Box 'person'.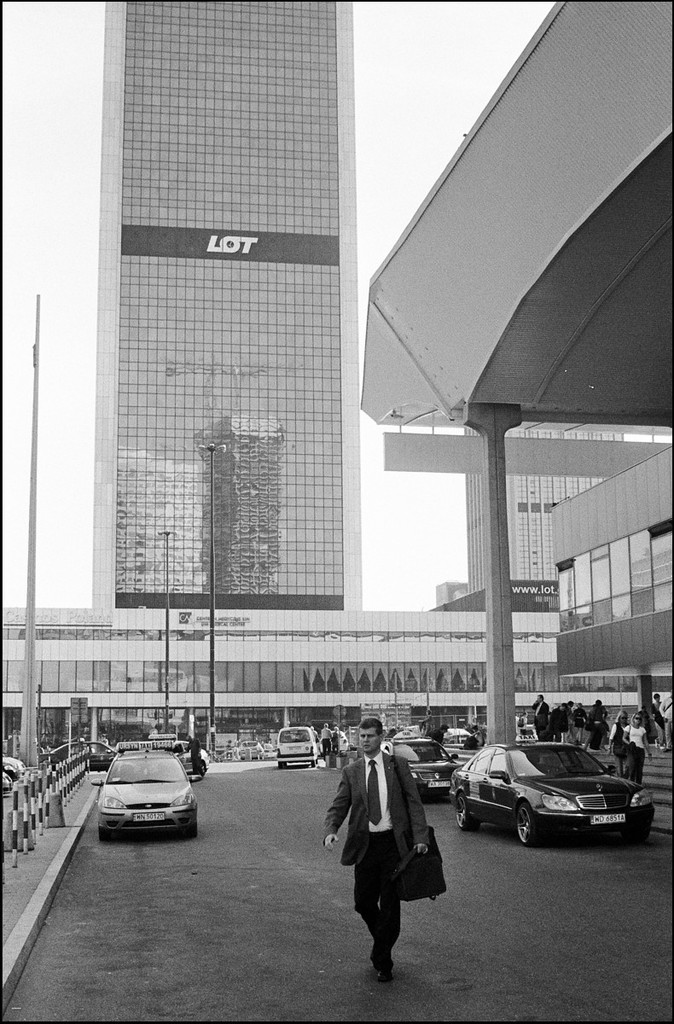
BBox(324, 720, 437, 980).
